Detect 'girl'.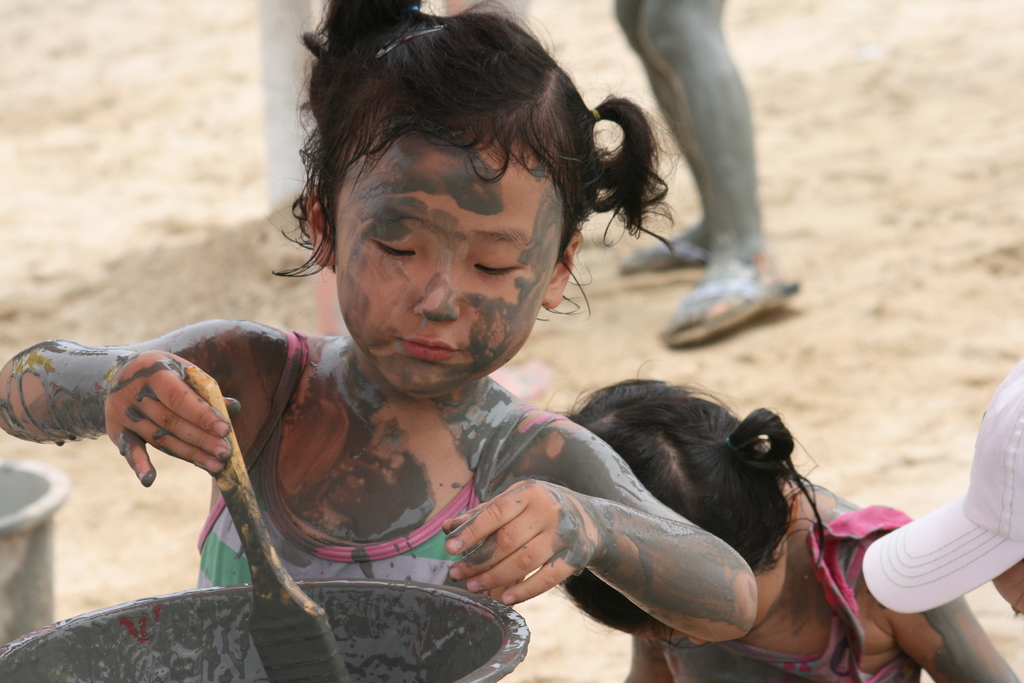
Detected at crop(543, 360, 1019, 682).
